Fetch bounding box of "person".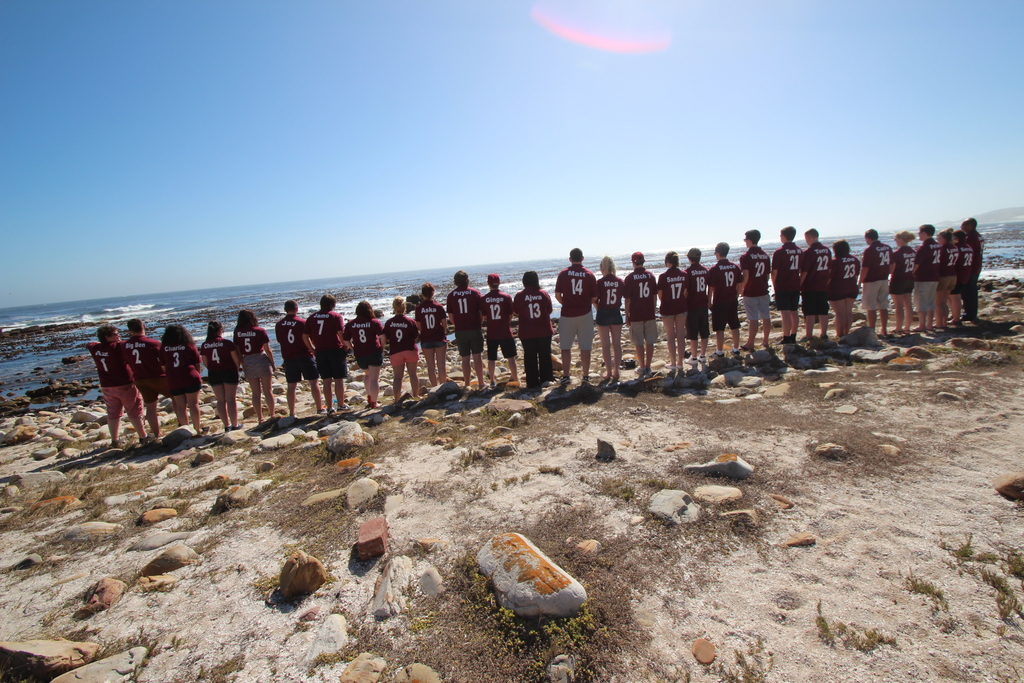
Bbox: [860,226,896,342].
